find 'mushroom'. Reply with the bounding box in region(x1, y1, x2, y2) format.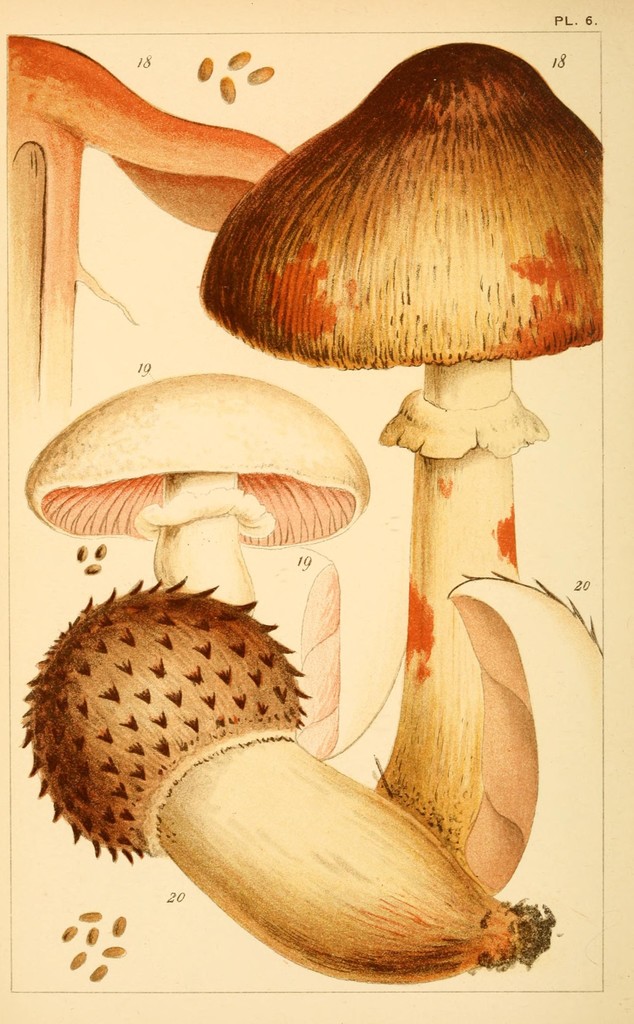
region(15, 379, 372, 772).
